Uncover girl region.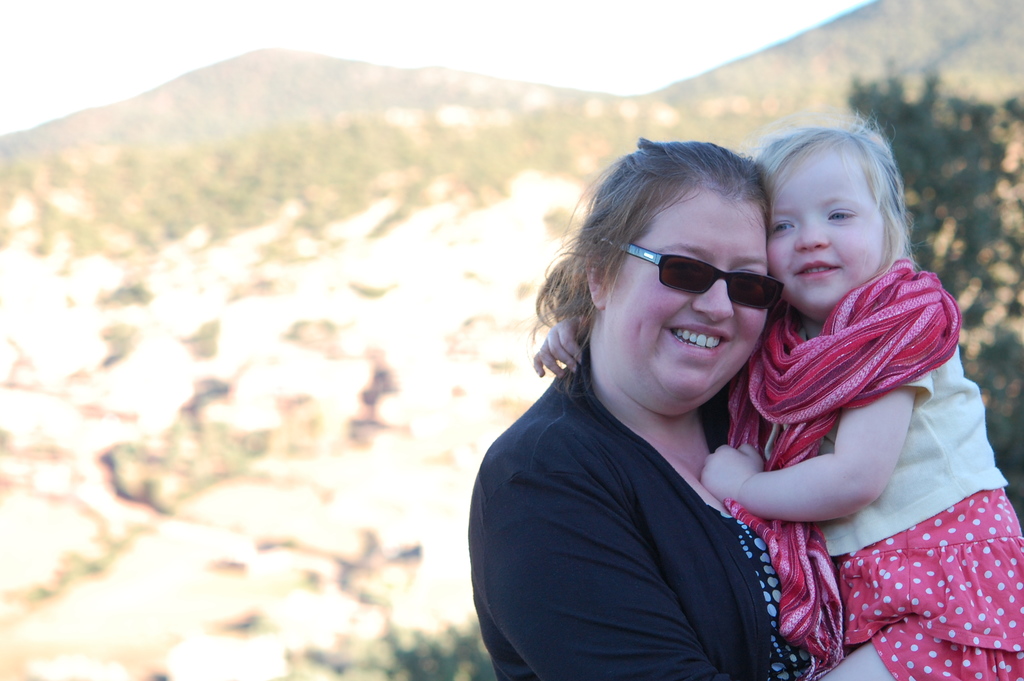
Uncovered: detection(459, 133, 828, 680).
